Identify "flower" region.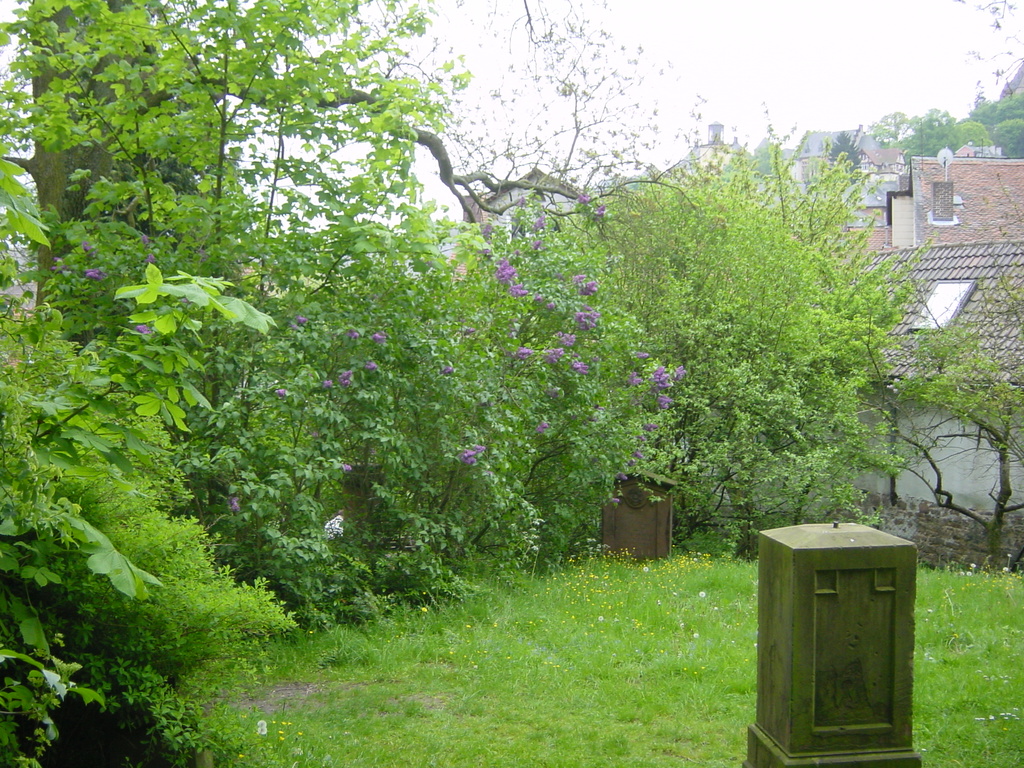
Region: 141,234,148,244.
